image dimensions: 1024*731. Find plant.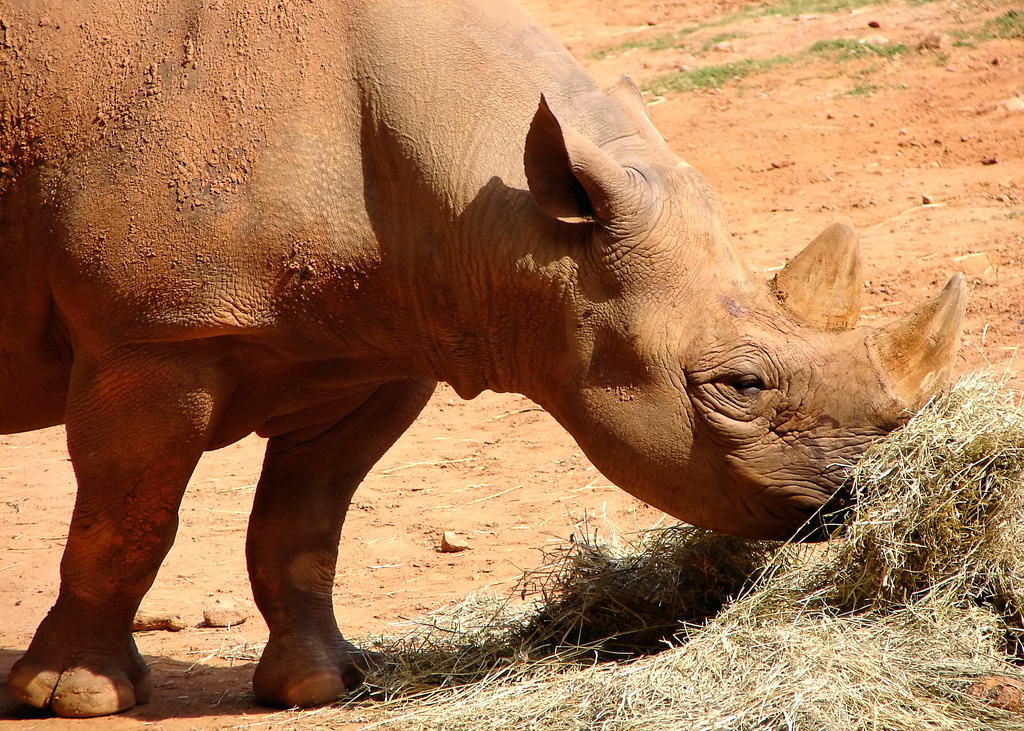
<box>648,0,916,36</box>.
